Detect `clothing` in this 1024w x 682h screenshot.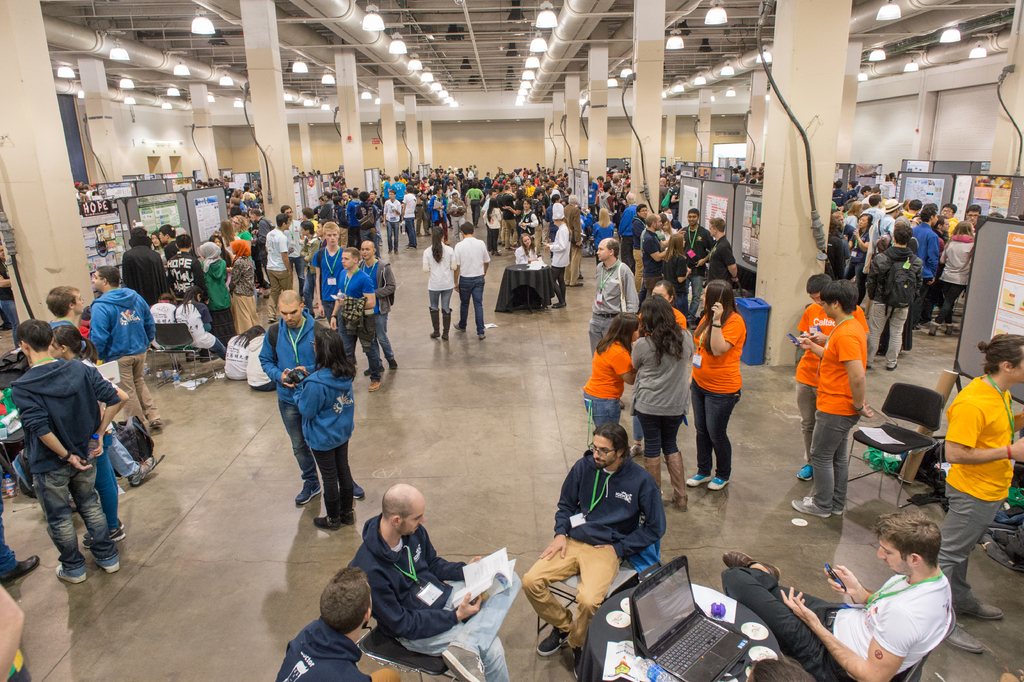
Detection: <bbox>380, 201, 399, 247</bbox>.
